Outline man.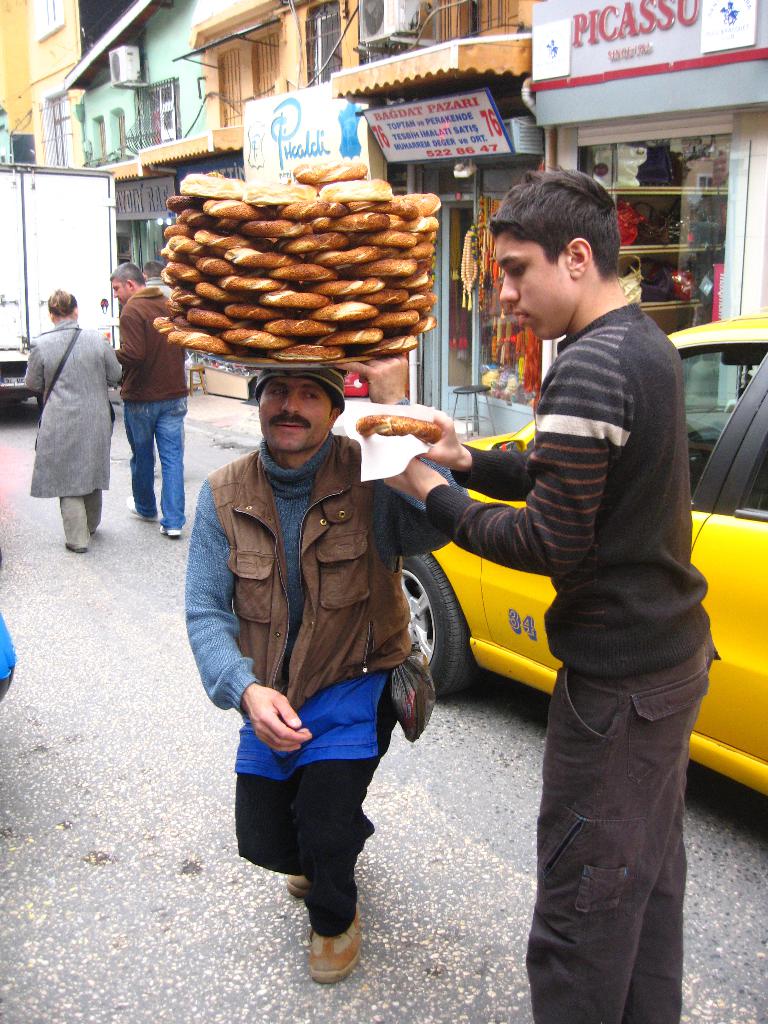
Outline: l=184, t=334, r=450, b=959.
